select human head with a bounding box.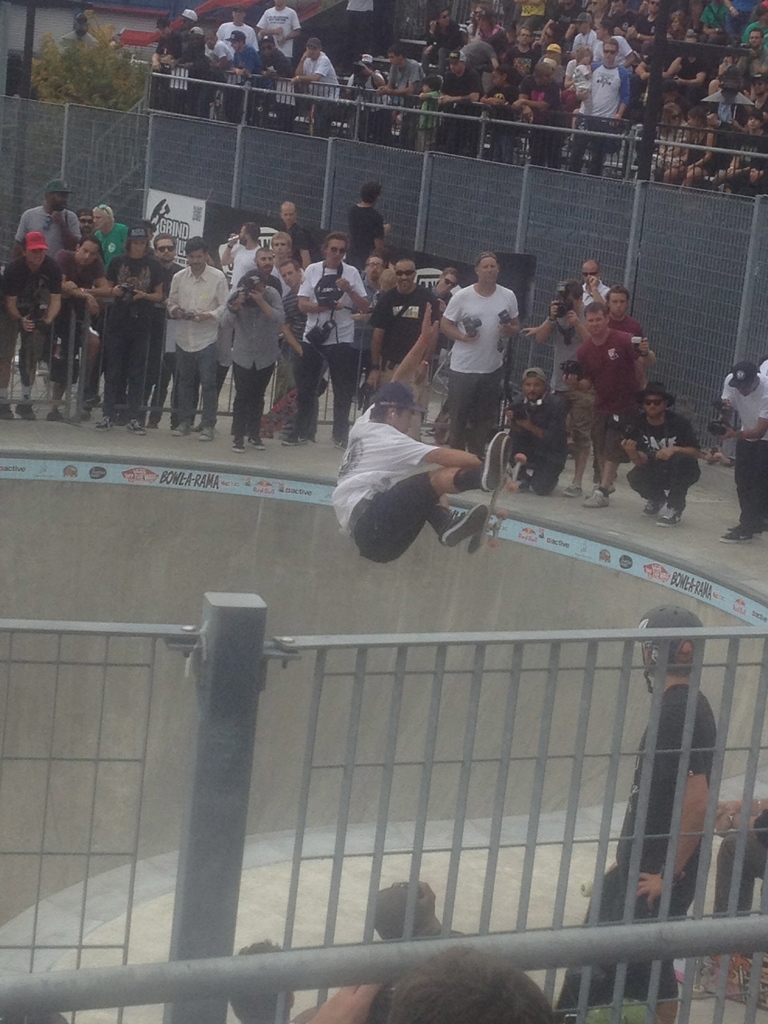
<box>521,372,553,400</box>.
